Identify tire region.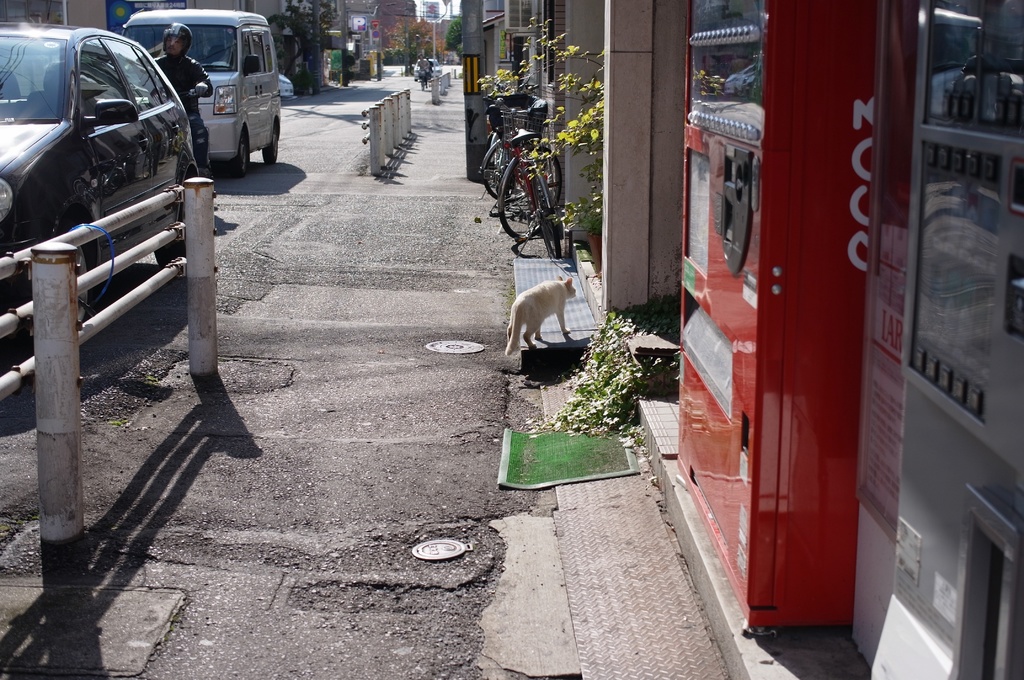
Region: [x1=211, y1=128, x2=248, y2=177].
